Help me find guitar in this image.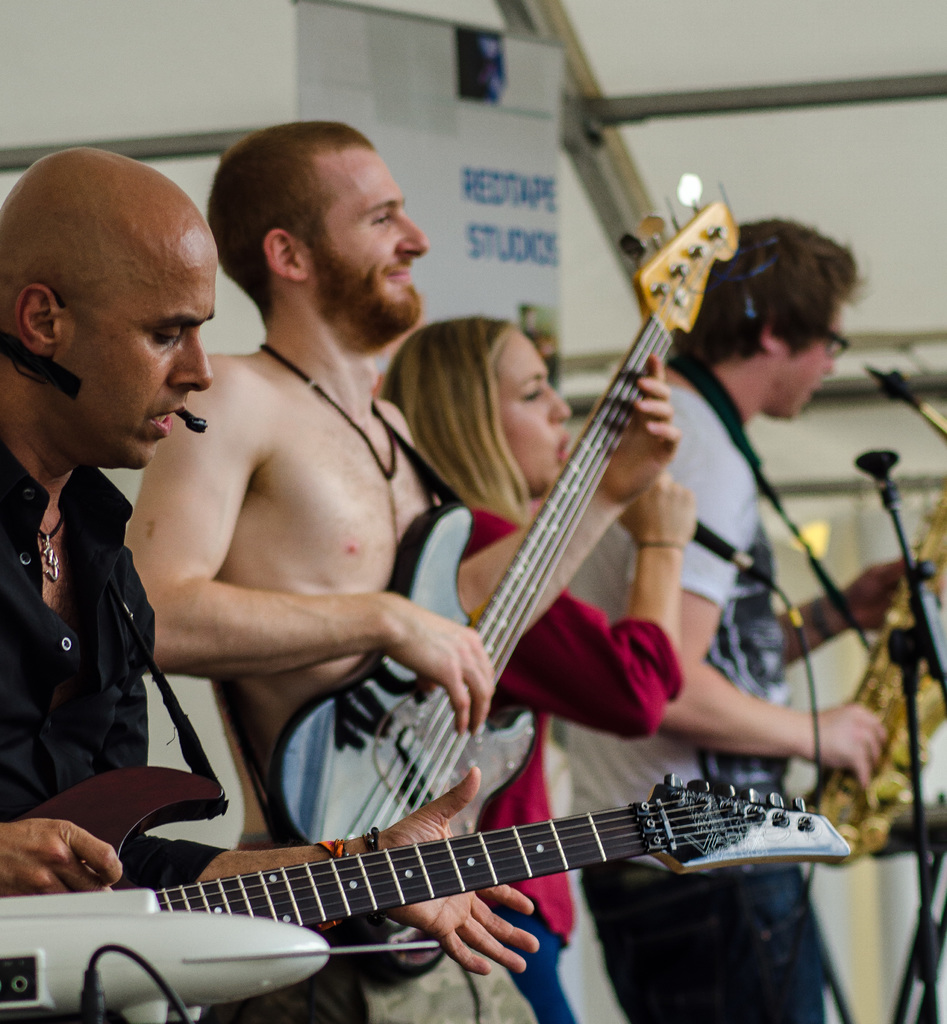
Found it: 266, 184, 749, 973.
